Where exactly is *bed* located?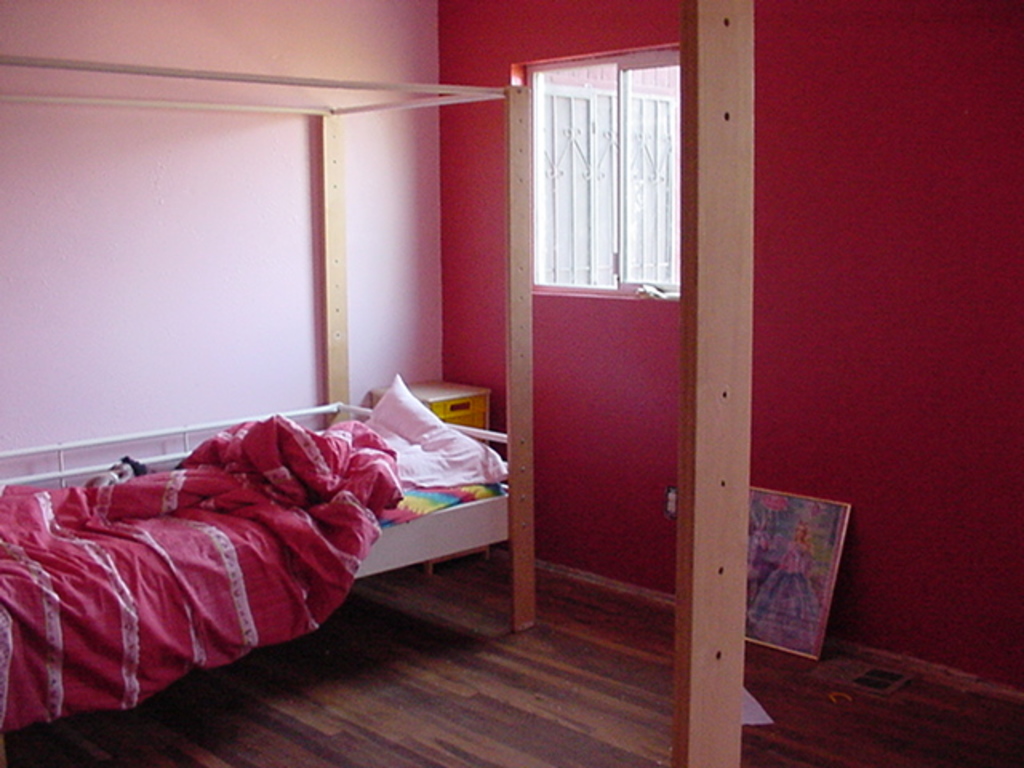
Its bounding box is select_region(0, 344, 523, 717).
